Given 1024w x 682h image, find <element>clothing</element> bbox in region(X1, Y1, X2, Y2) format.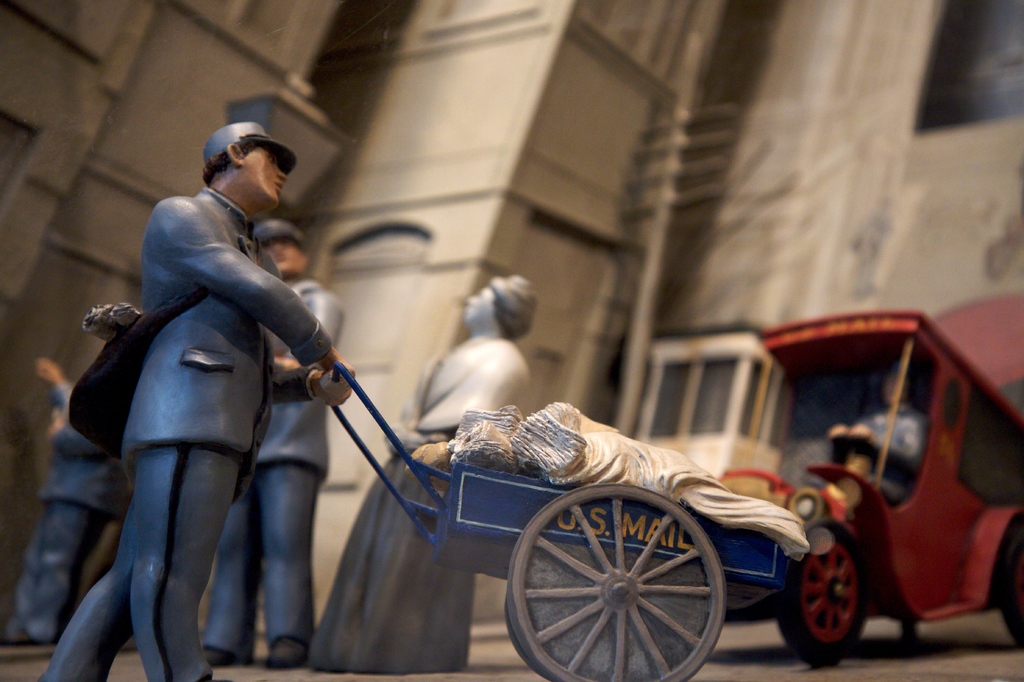
region(197, 276, 343, 666).
